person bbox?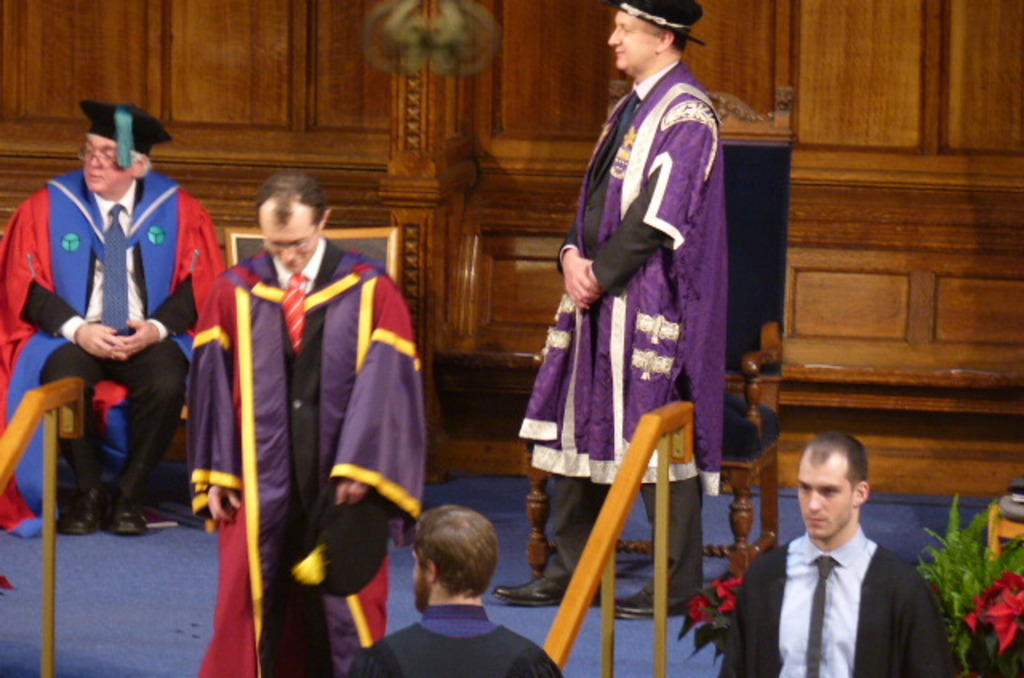
{"x1": 187, "y1": 176, "x2": 430, "y2": 676}
